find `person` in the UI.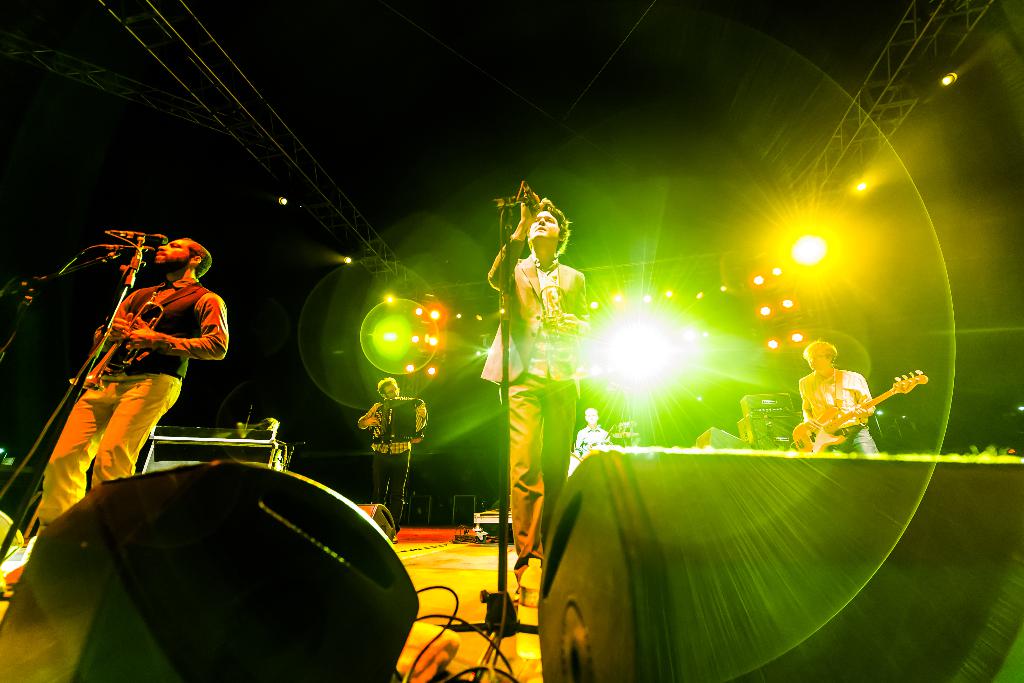
UI element at 572,404,610,457.
